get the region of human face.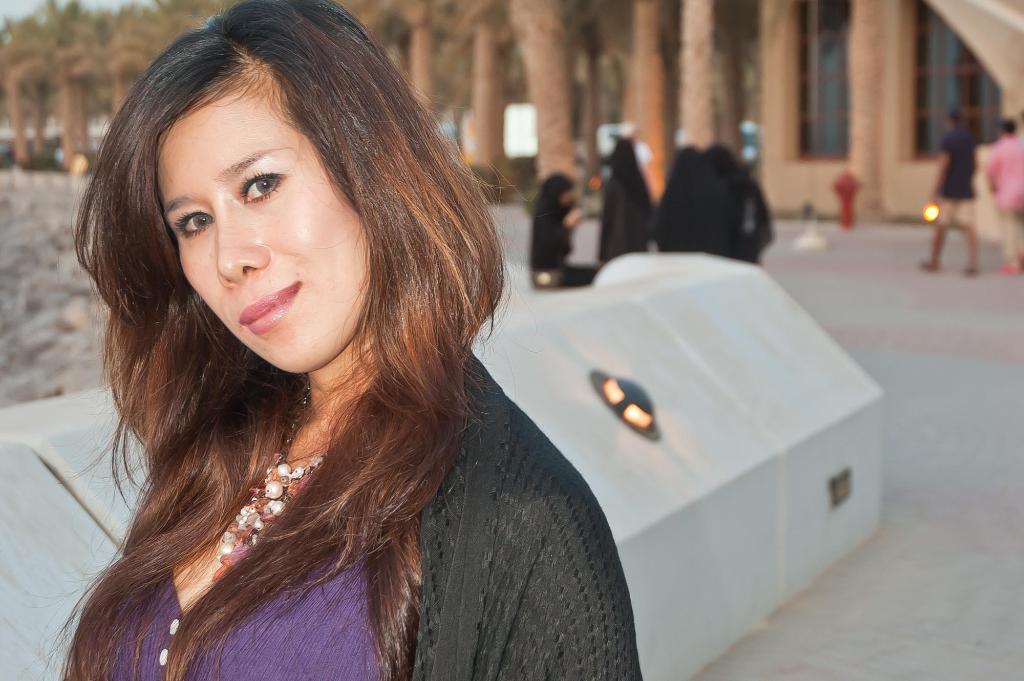
{"left": 153, "top": 98, "right": 372, "bottom": 372}.
